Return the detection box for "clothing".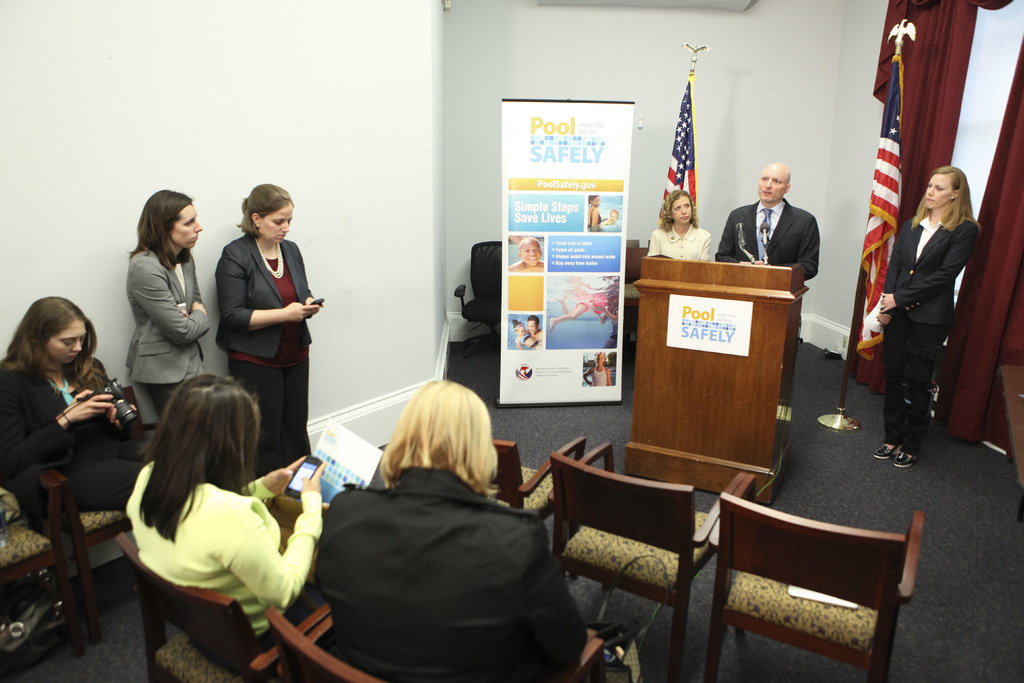
rect(646, 226, 713, 263).
